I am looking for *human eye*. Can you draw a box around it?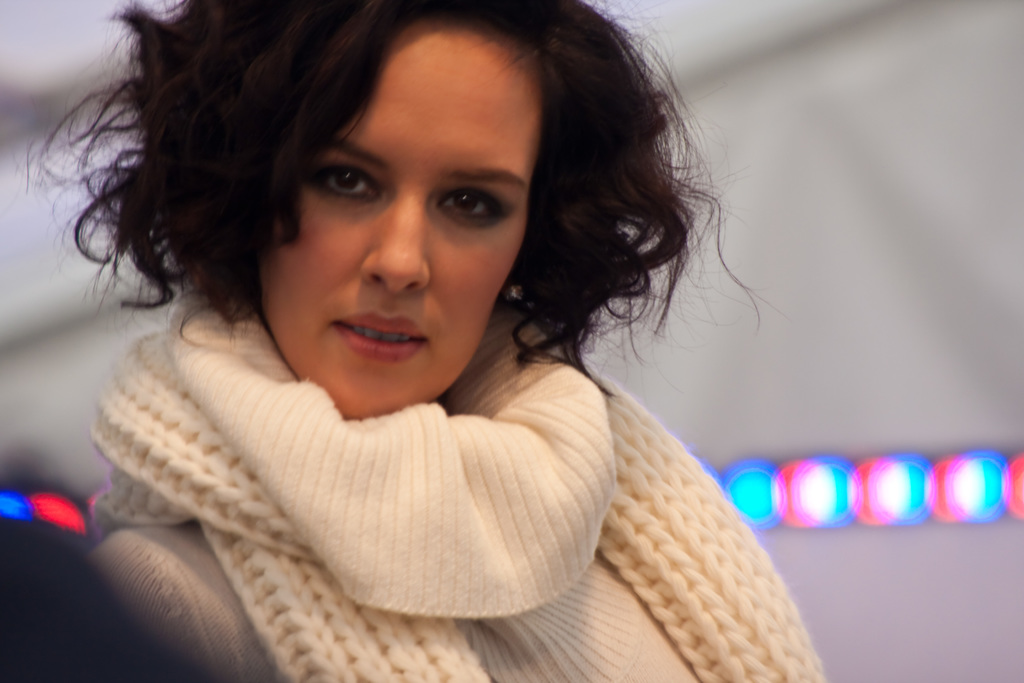
Sure, the bounding box is bbox=[435, 185, 511, 227].
